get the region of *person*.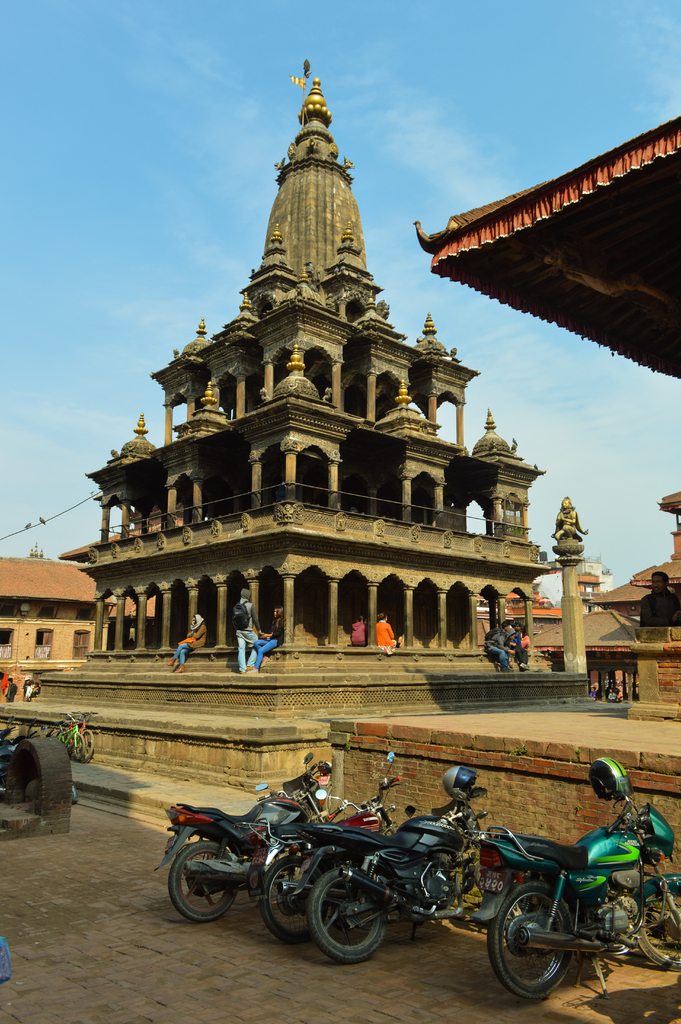
167/611/207/673.
